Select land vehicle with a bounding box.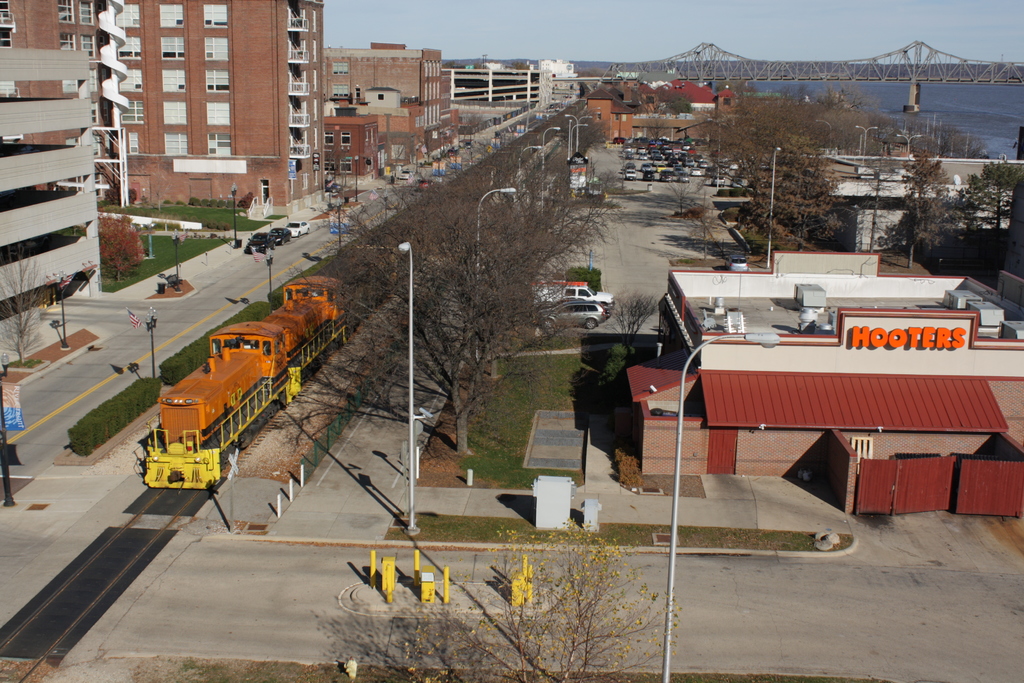
bbox=(728, 174, 744, 190).
